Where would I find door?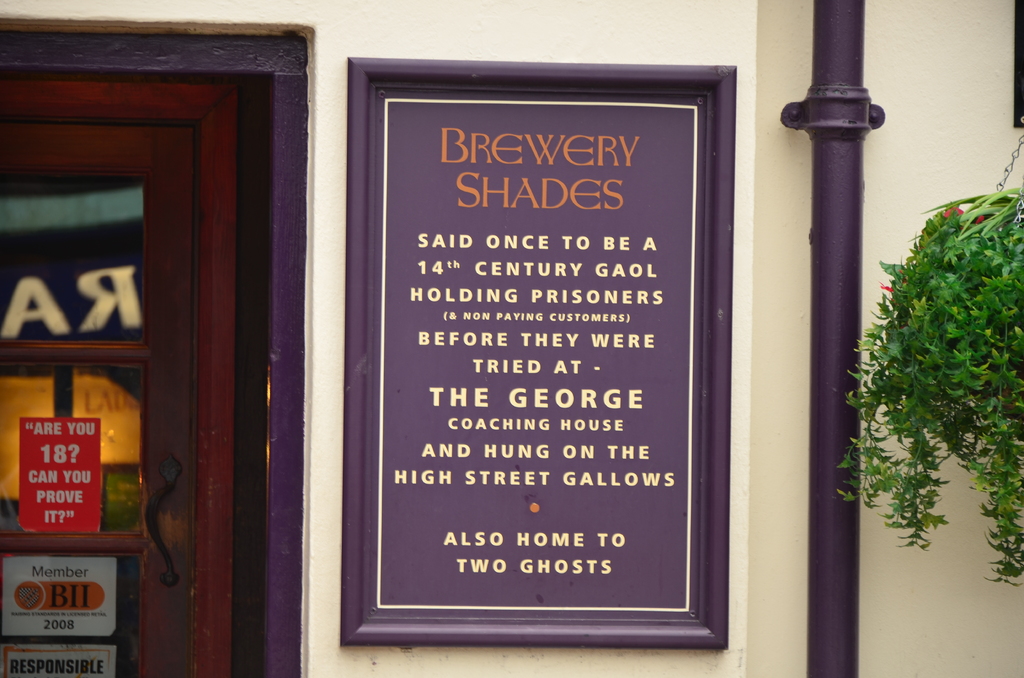
At [26, 13, 298, 659].
